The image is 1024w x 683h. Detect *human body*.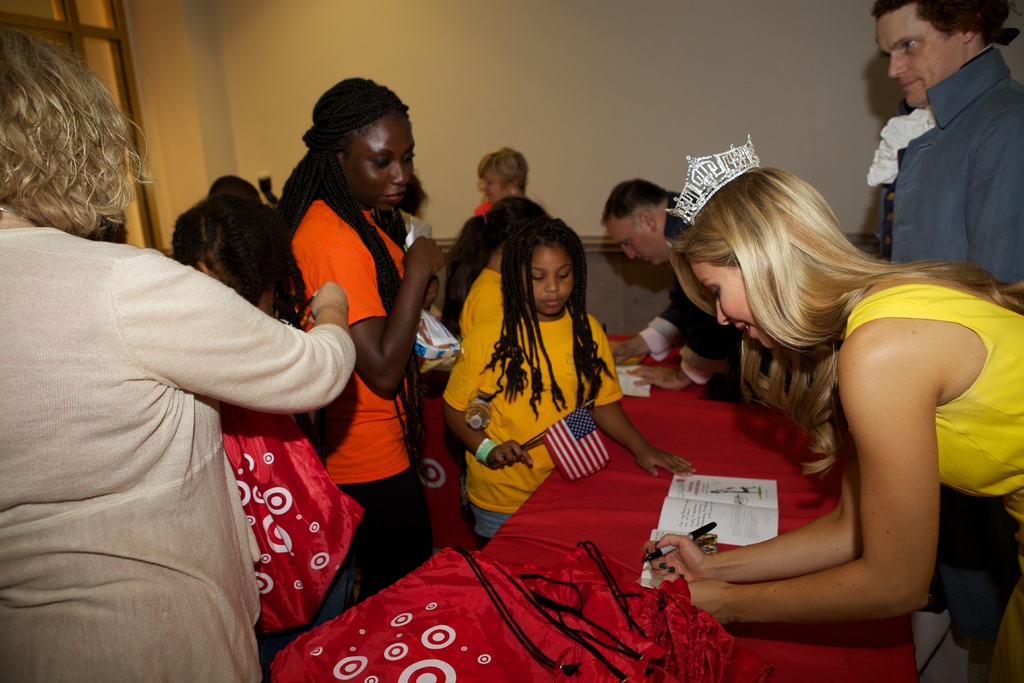
Detection: 445, 208, 699, 543.
